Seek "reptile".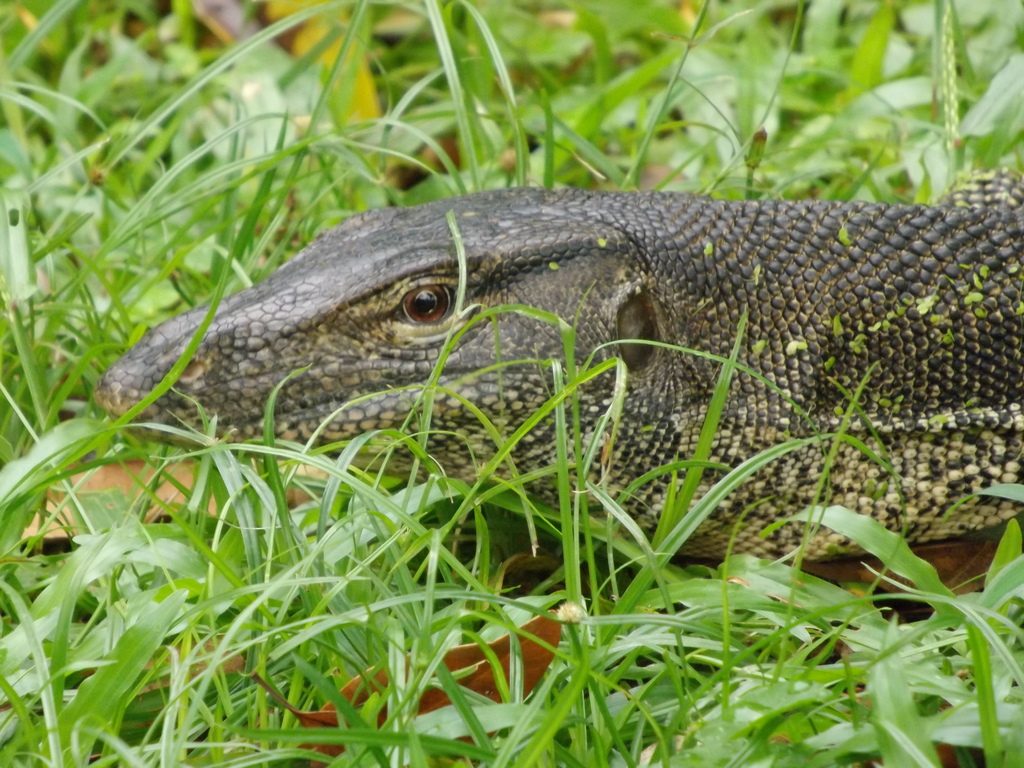
92 161 1023 569.
